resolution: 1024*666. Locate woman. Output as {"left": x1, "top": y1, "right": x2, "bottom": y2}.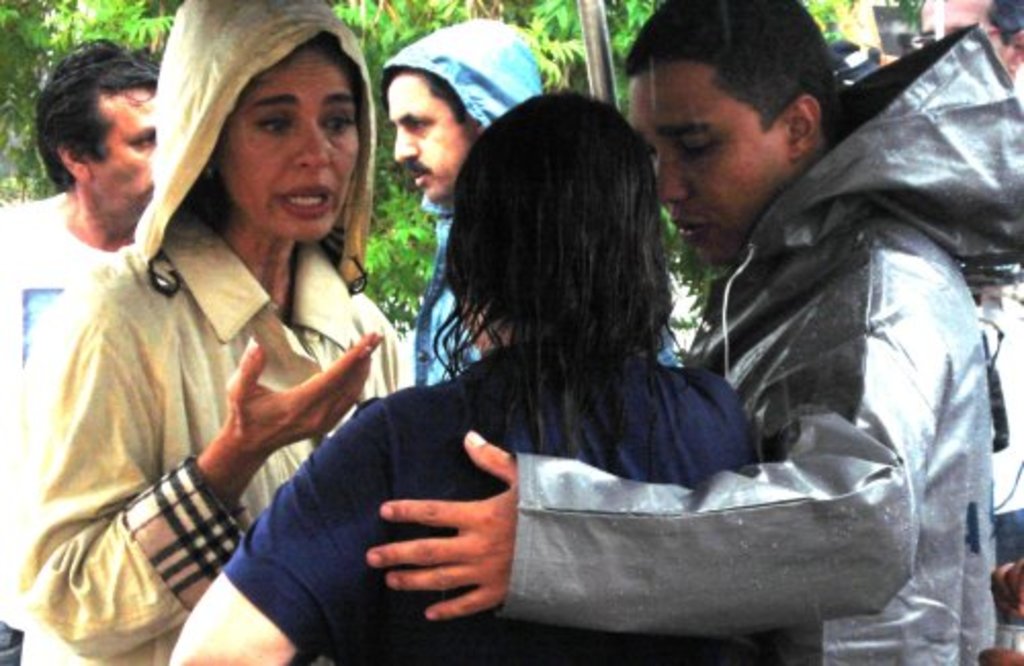
{"left": 150, "top": 82, "right": 834, "bottom": 664}.
